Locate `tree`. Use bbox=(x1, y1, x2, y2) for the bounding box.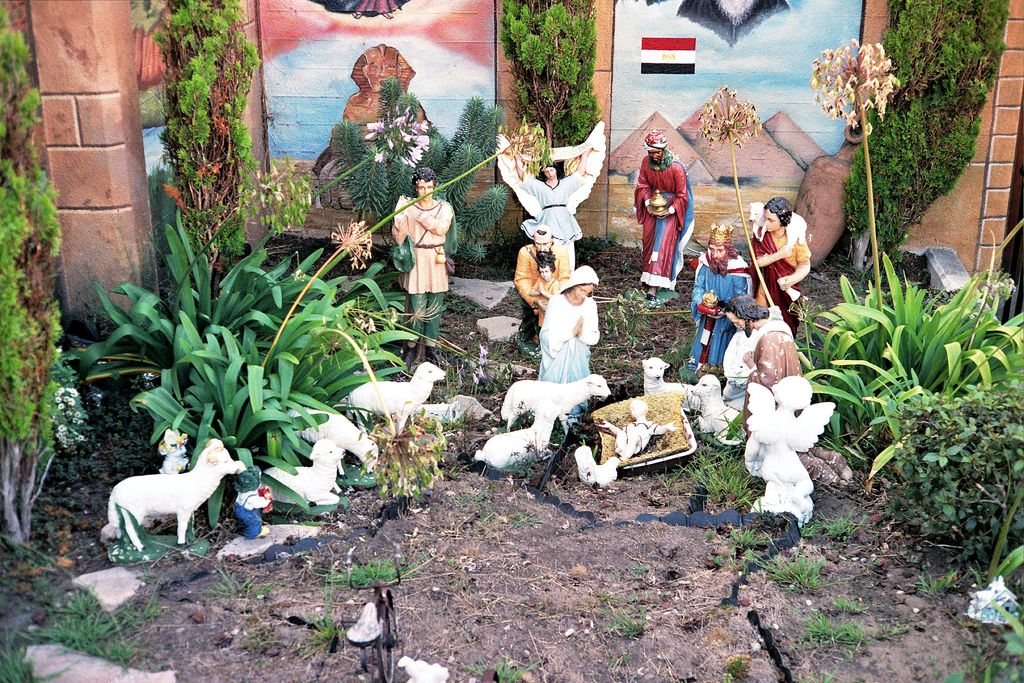
bbox=(172, 145, 320, 354).
